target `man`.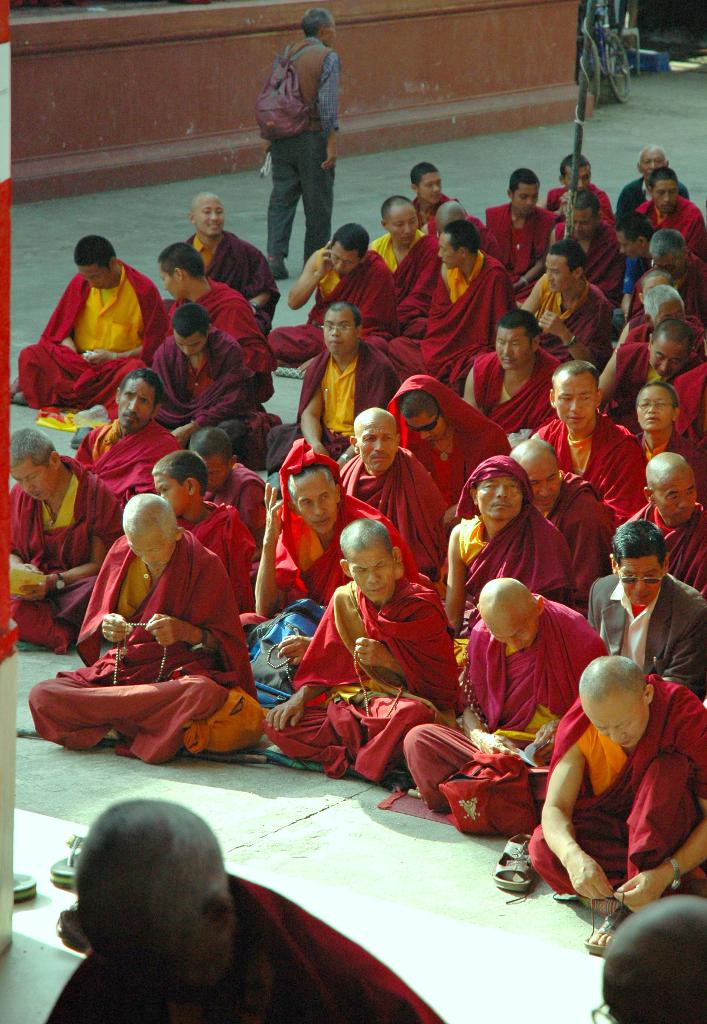
Target region: crop(610, 276, 706, 348).
